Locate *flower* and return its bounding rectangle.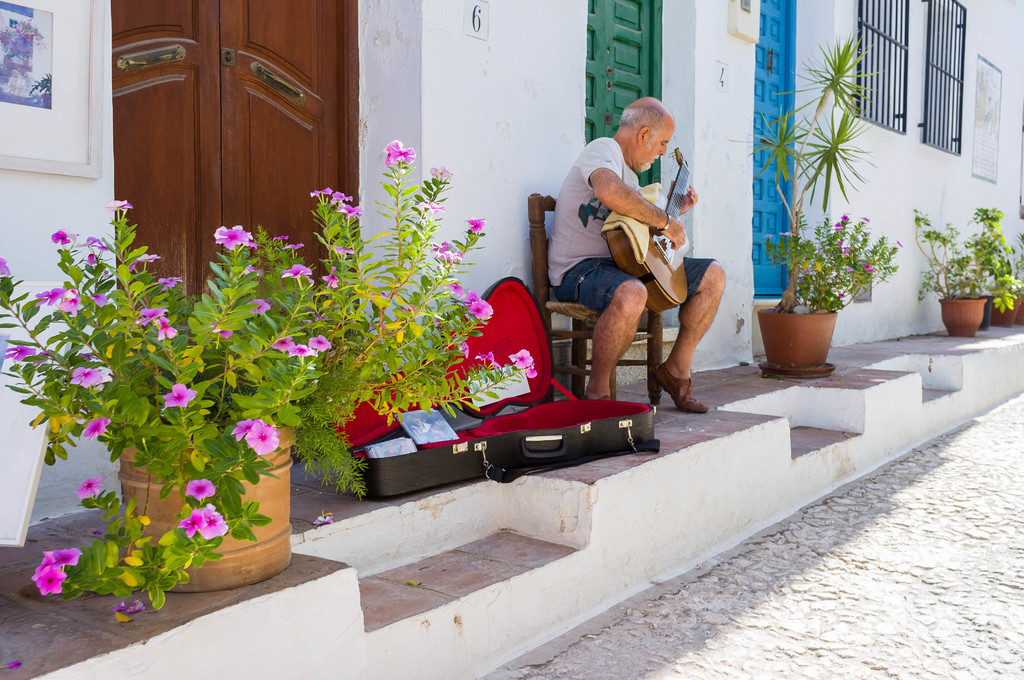
box(447, 281, 470, 296).
